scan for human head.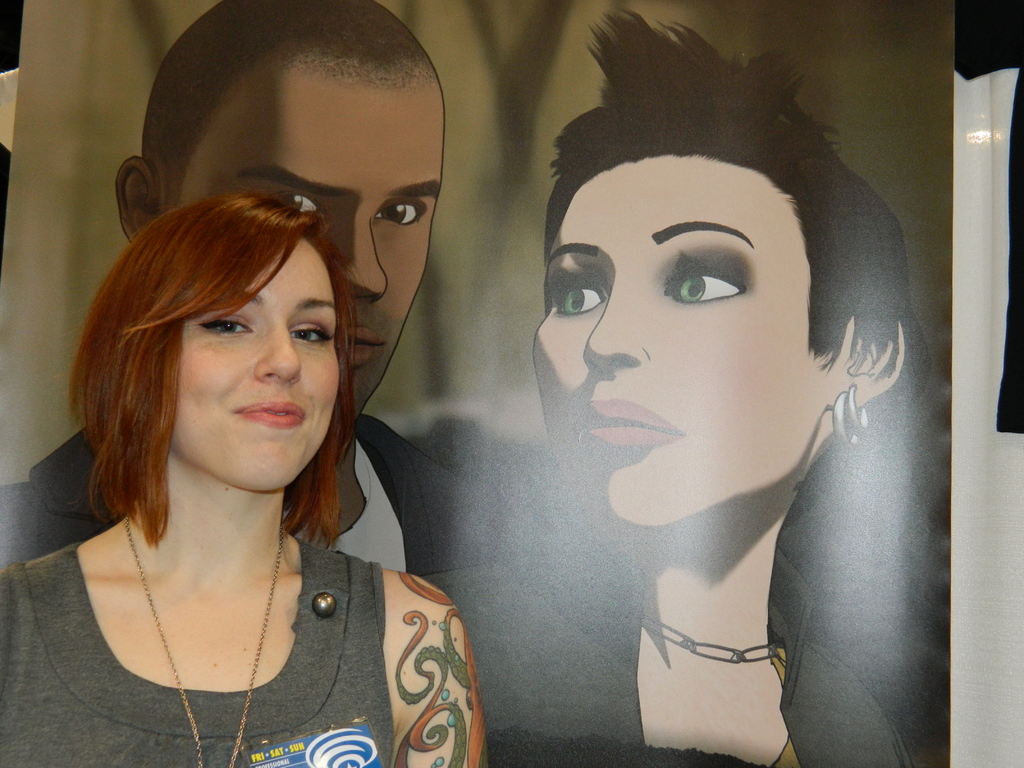
Scan result: l=120, t=0, r=444, b=420.
